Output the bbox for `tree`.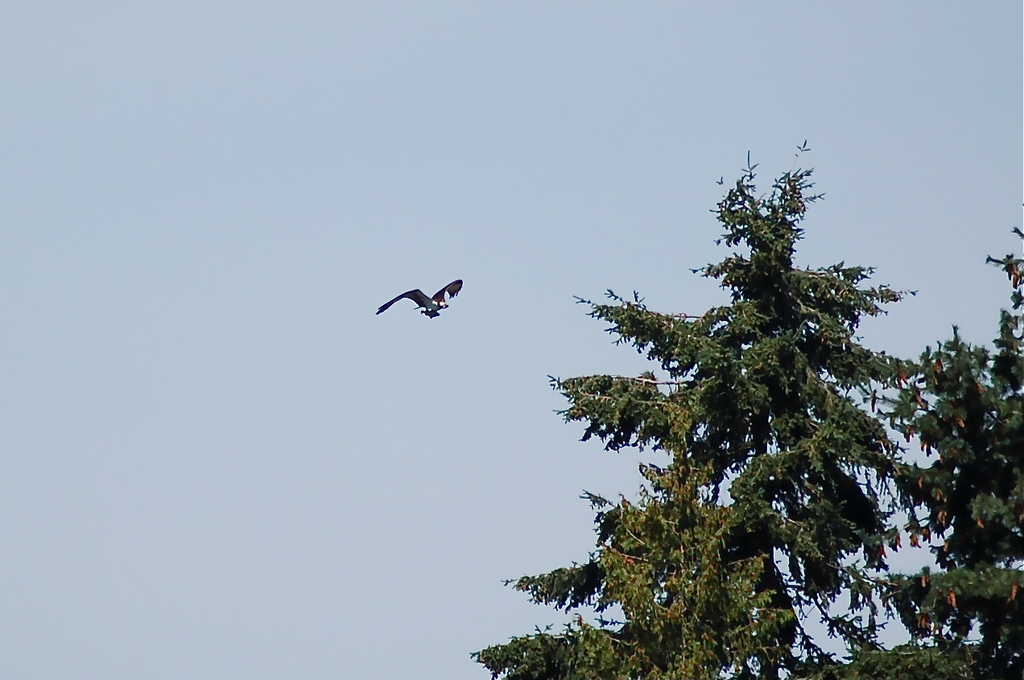
BBox(529, 126, 972, 655).
